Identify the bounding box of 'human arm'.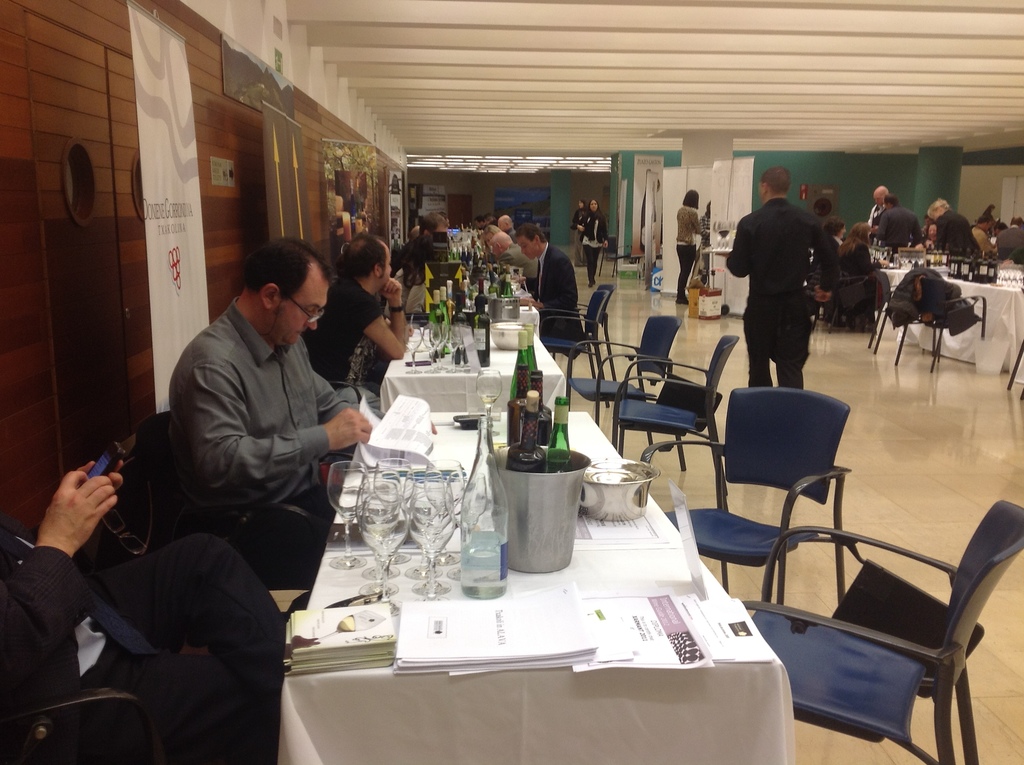
<region>343, 282, 403, 357</region>.
